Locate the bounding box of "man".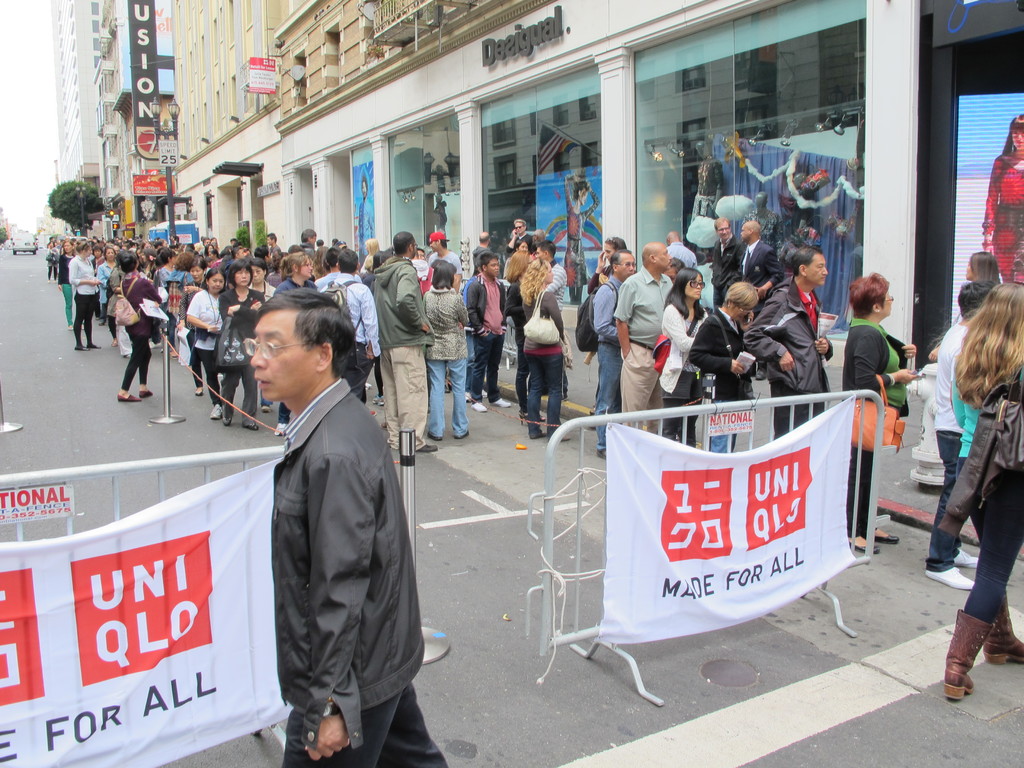
Bounding box: Rect(590, 250, 642, 466).
